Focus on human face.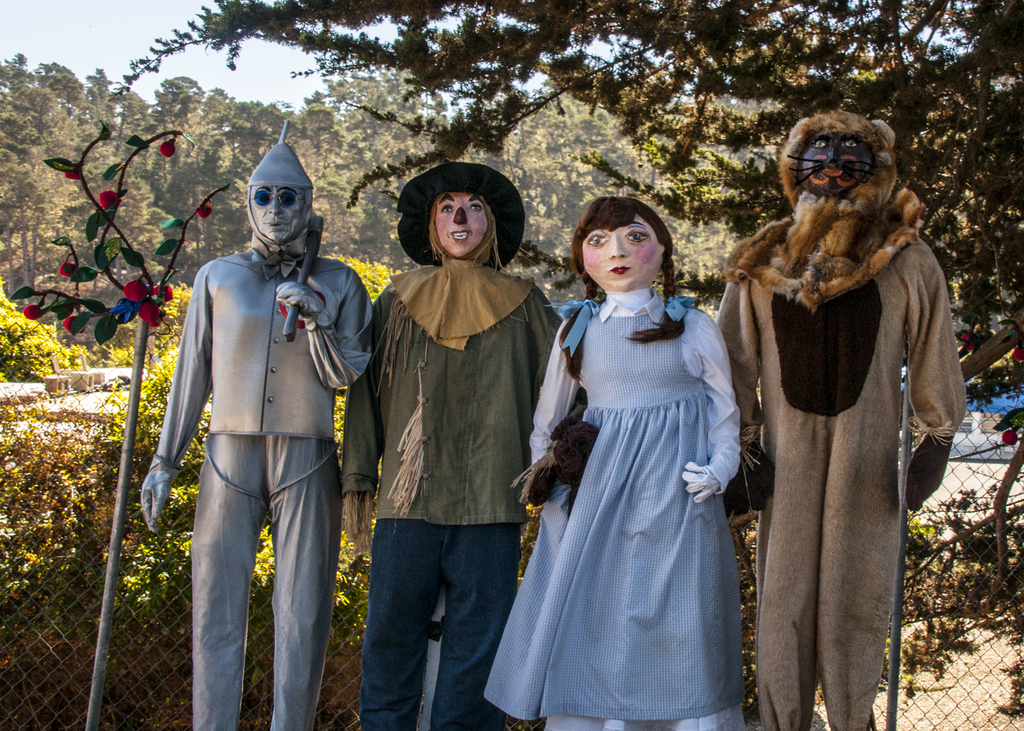
Focused at (250, 184, 305, 242).
